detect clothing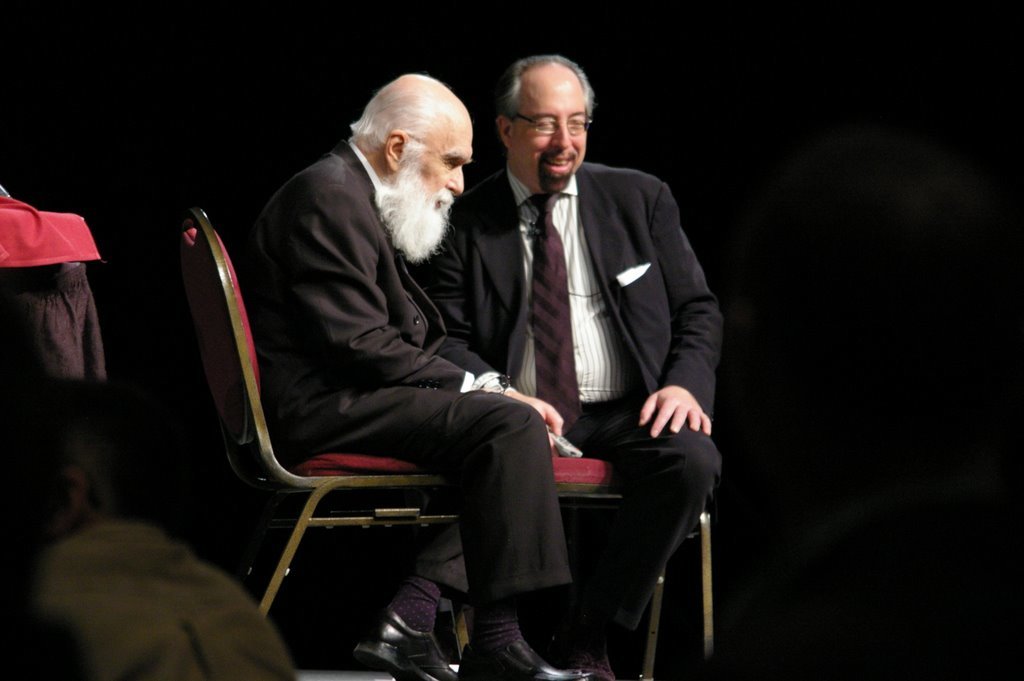
left=234, top=141, right=571, bottom=611
